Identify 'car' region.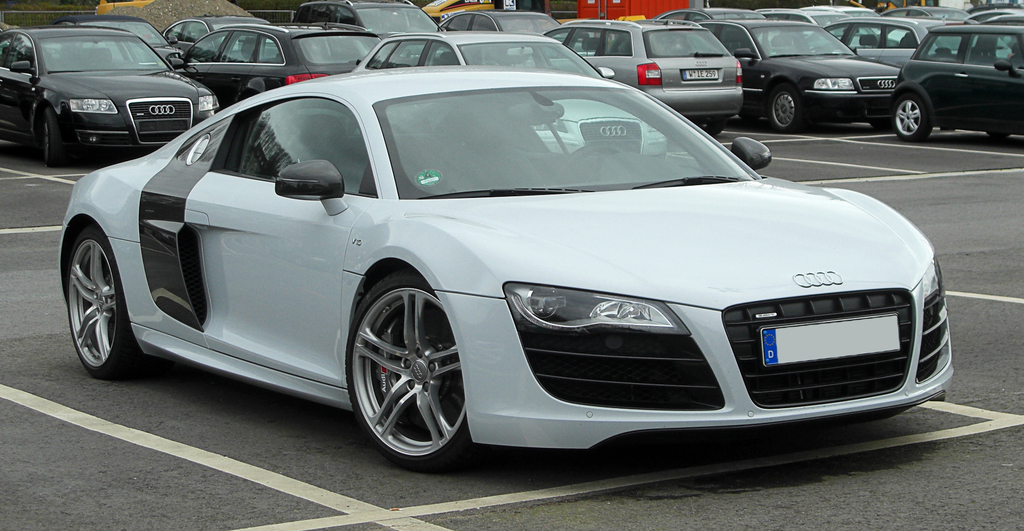
Region: [left=56, top=62, right=959, bottom=469].
